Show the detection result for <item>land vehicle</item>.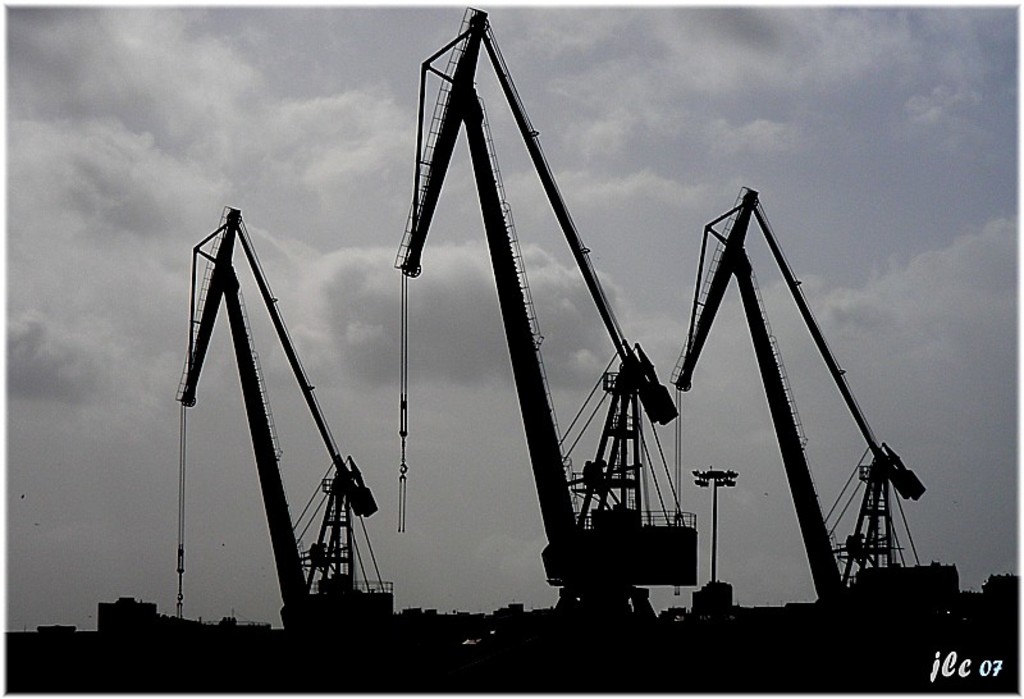
Rect(172, 201, 411, 685).
